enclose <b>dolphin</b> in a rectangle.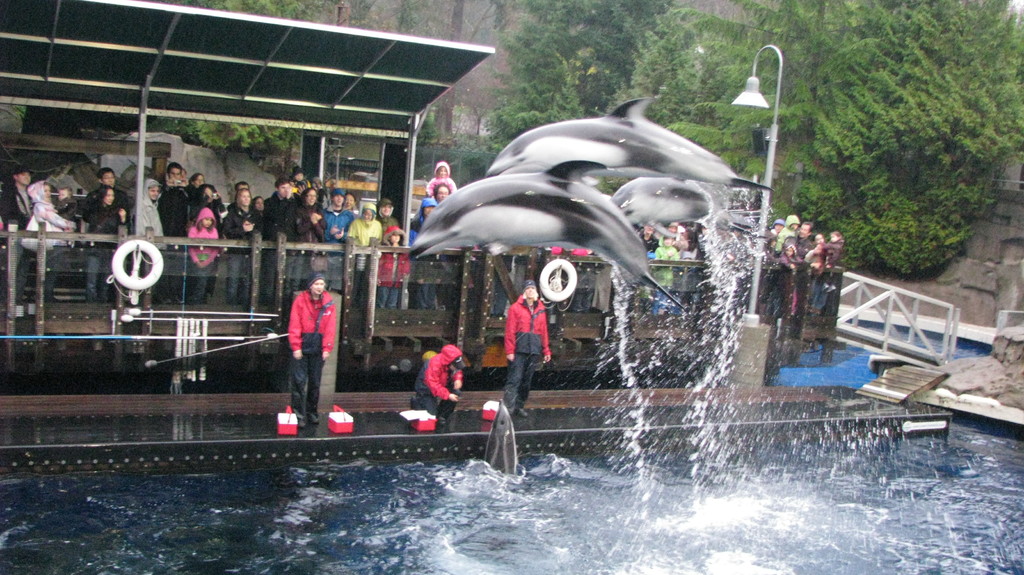
{"x1": 487, "y1": 97, "x2": 776, "y2": 211}.
